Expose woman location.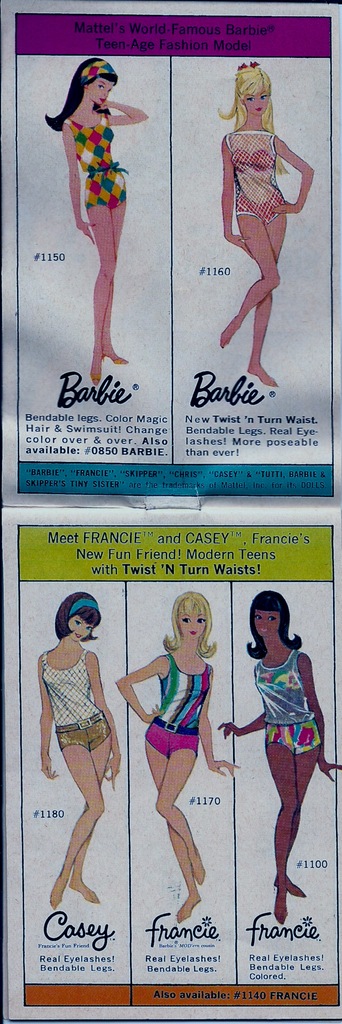
Exposed at bbox=(40, 52, 146, 376).
